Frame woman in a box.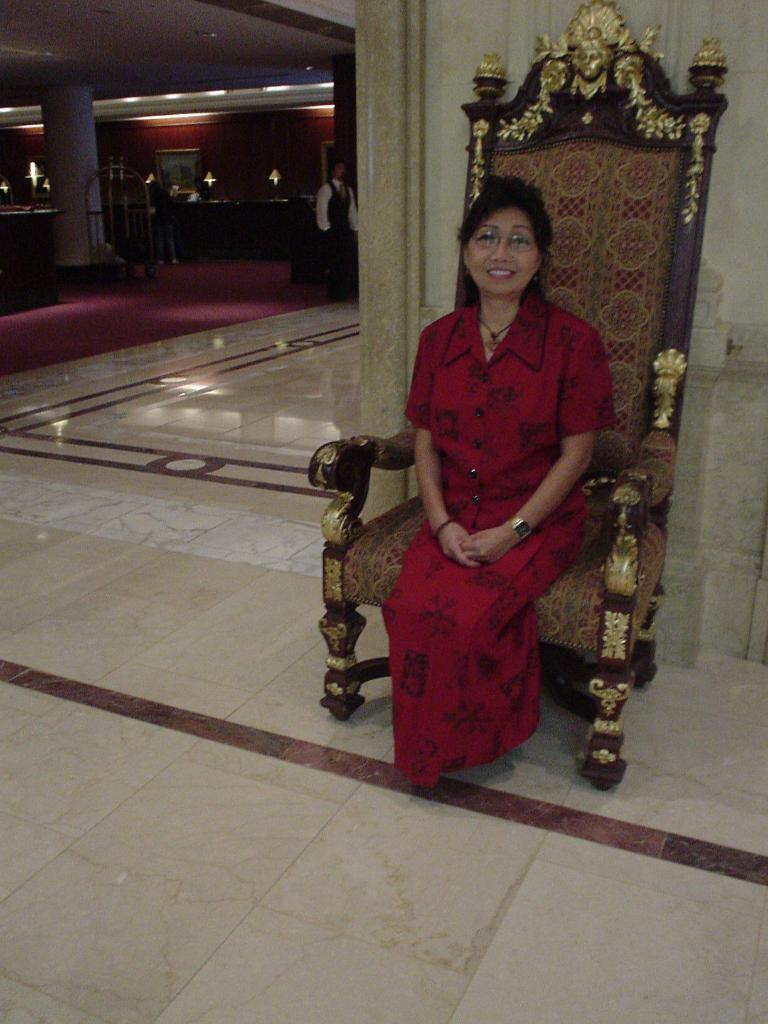
<box>362,170,627,788</box>.
